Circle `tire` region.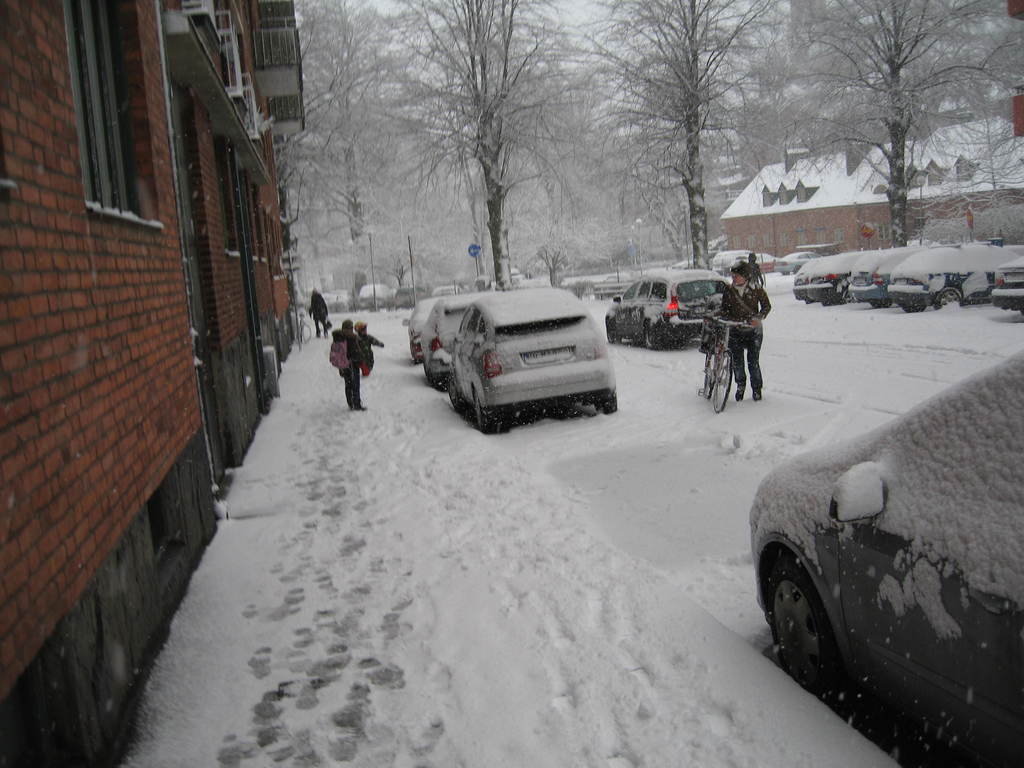
Region: rect(604, 316, 627, 342).
